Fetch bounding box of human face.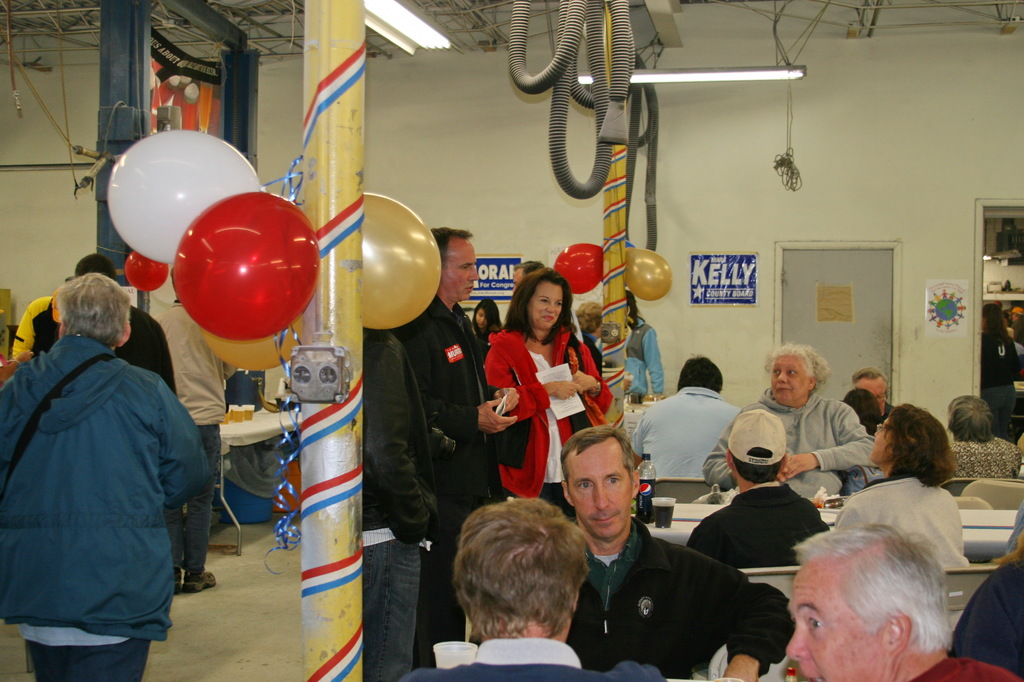
Bbox: crop(781, 564, 891, 681).
